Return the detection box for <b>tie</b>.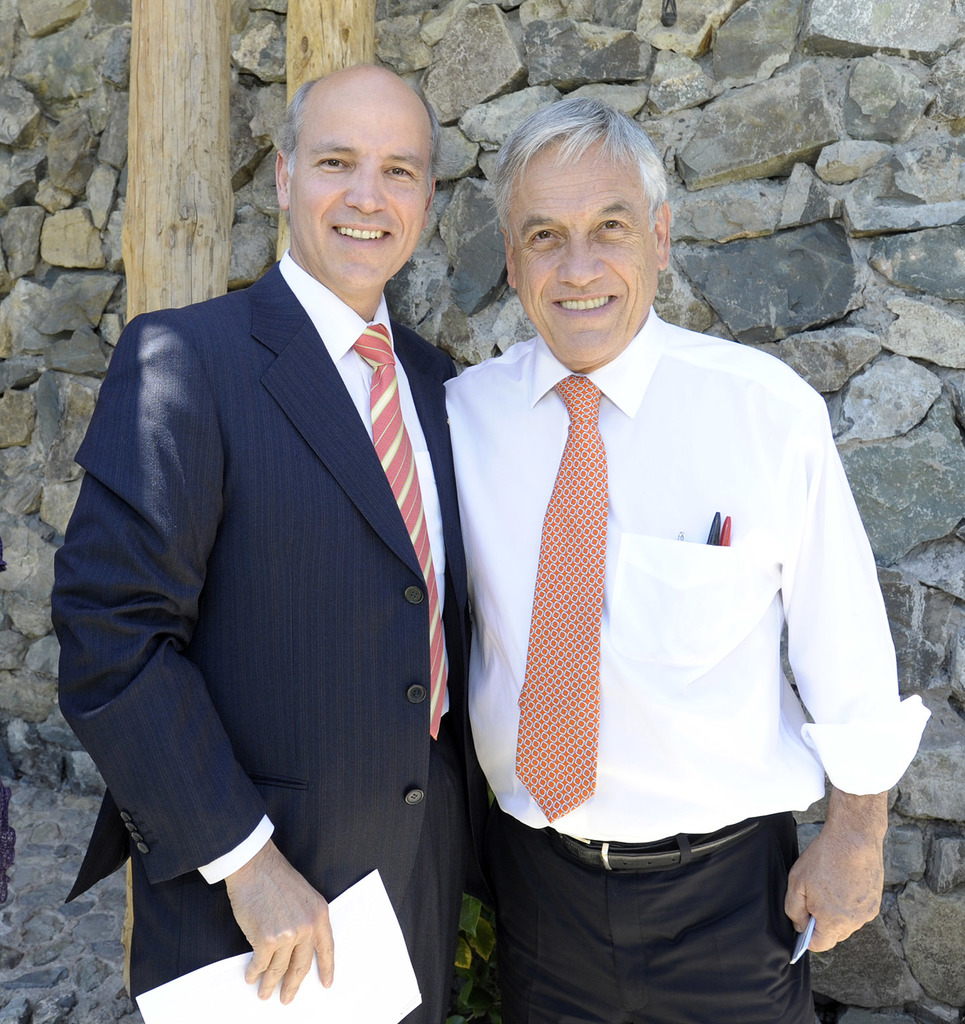
[left=512, top=372, right=608, bottom=820].
